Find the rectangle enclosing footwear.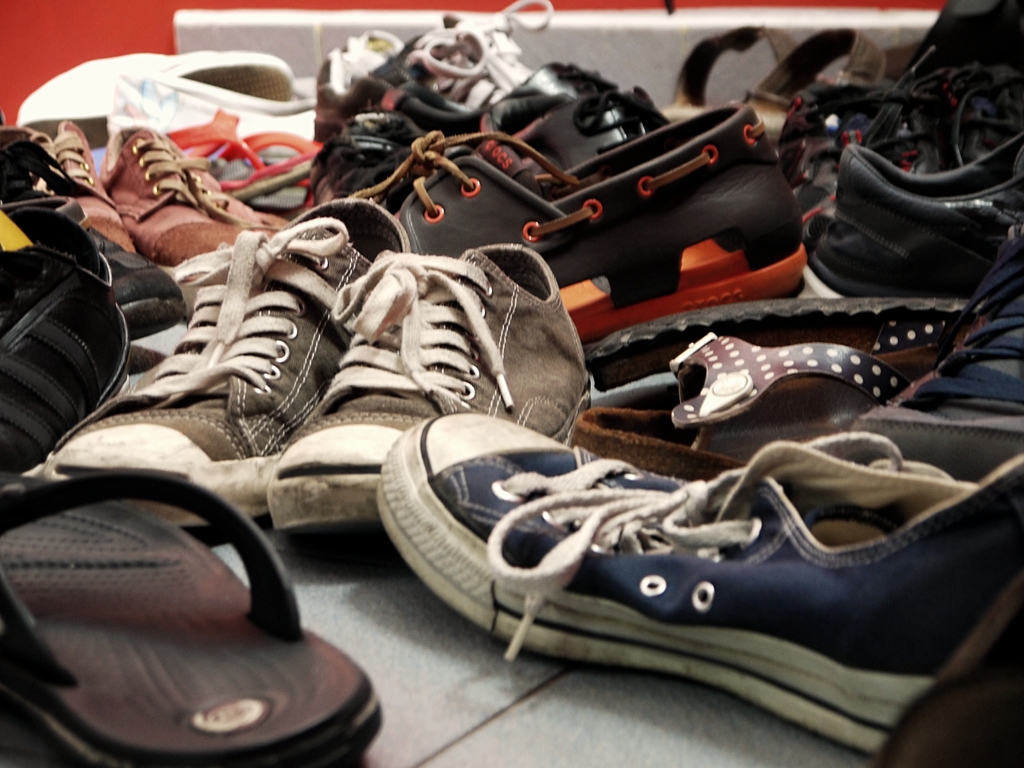
select_region(580, 296, 1010, 369).
